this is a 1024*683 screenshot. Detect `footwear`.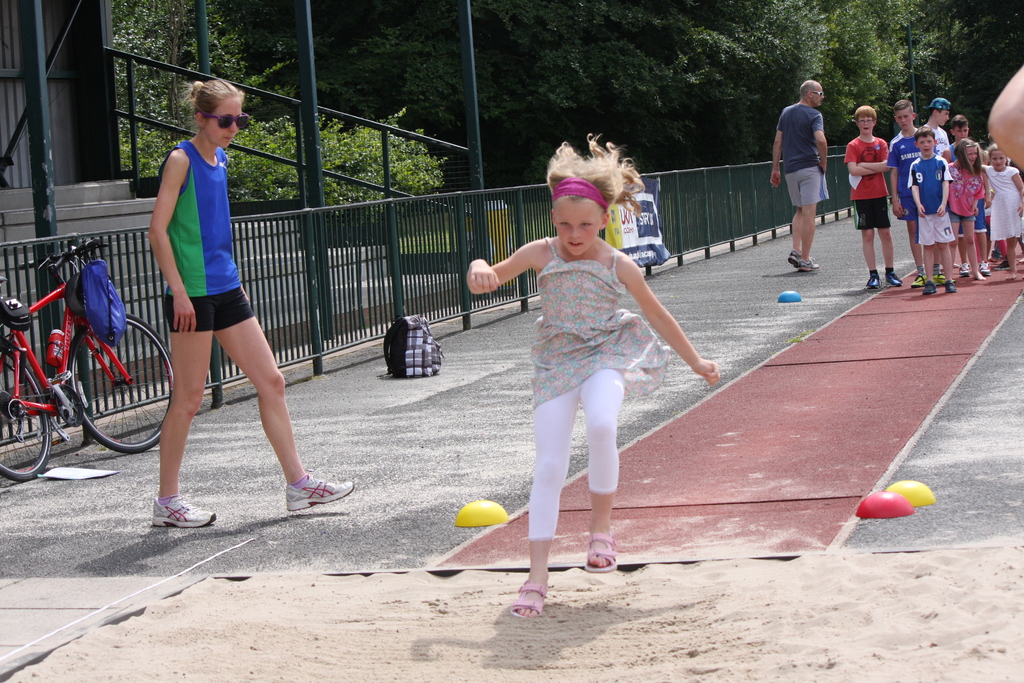
{"left": 993, "top": 259, "right": 1009, "bottom": 272}.
